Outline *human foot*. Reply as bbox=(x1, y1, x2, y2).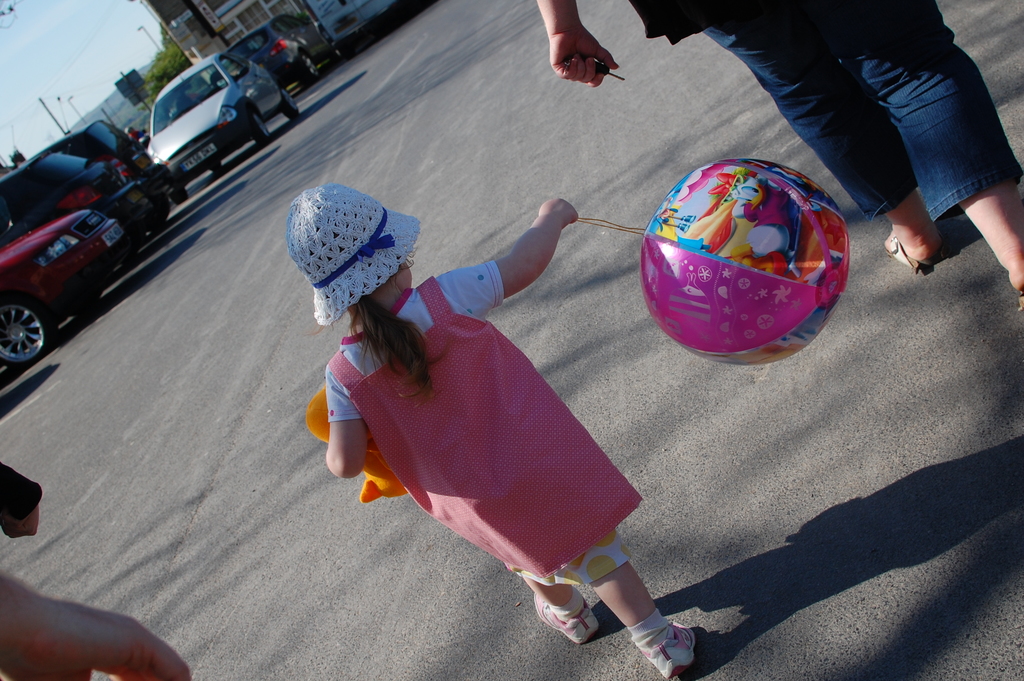
bbox=(1000, 226, 1023, 298).
